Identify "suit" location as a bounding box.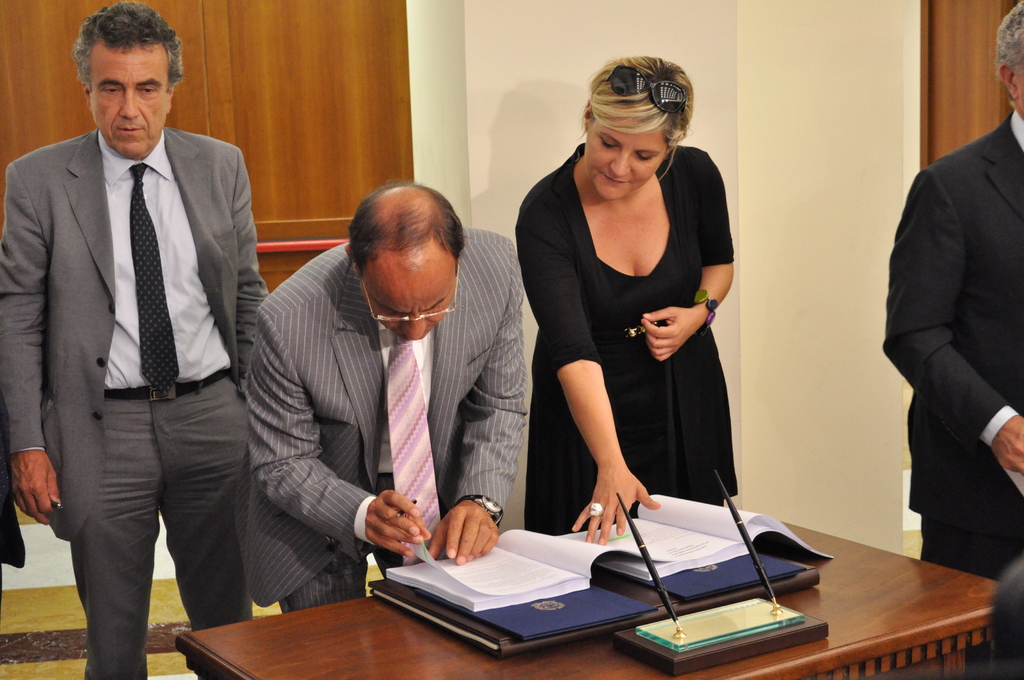
233 224 527 614.
